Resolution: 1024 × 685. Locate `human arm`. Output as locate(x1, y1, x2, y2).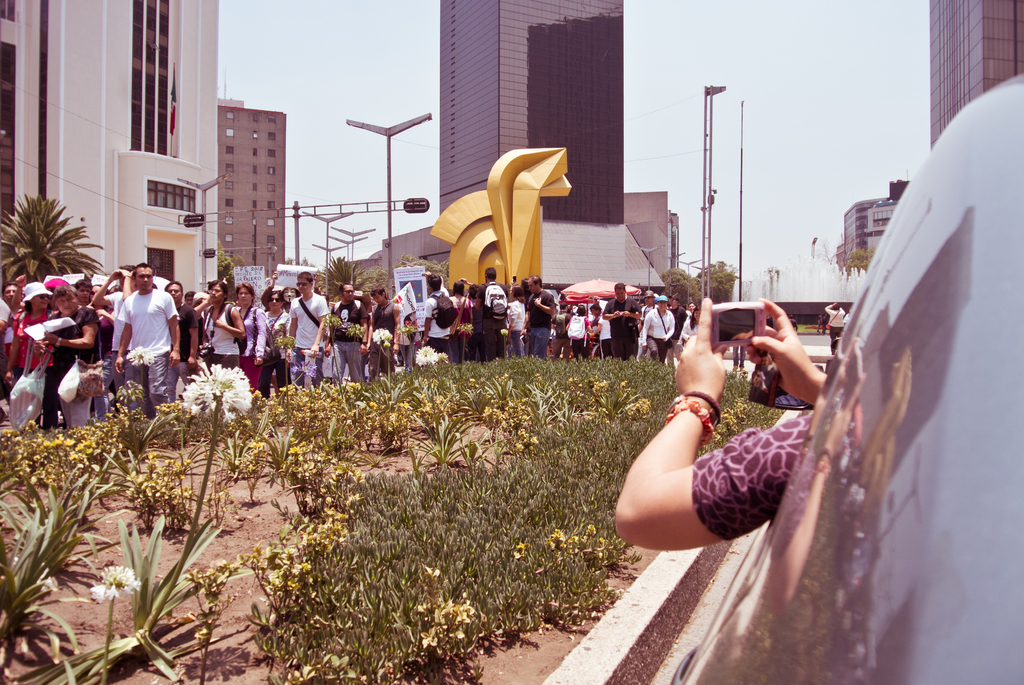
locate(260, 277, 273, 310).
